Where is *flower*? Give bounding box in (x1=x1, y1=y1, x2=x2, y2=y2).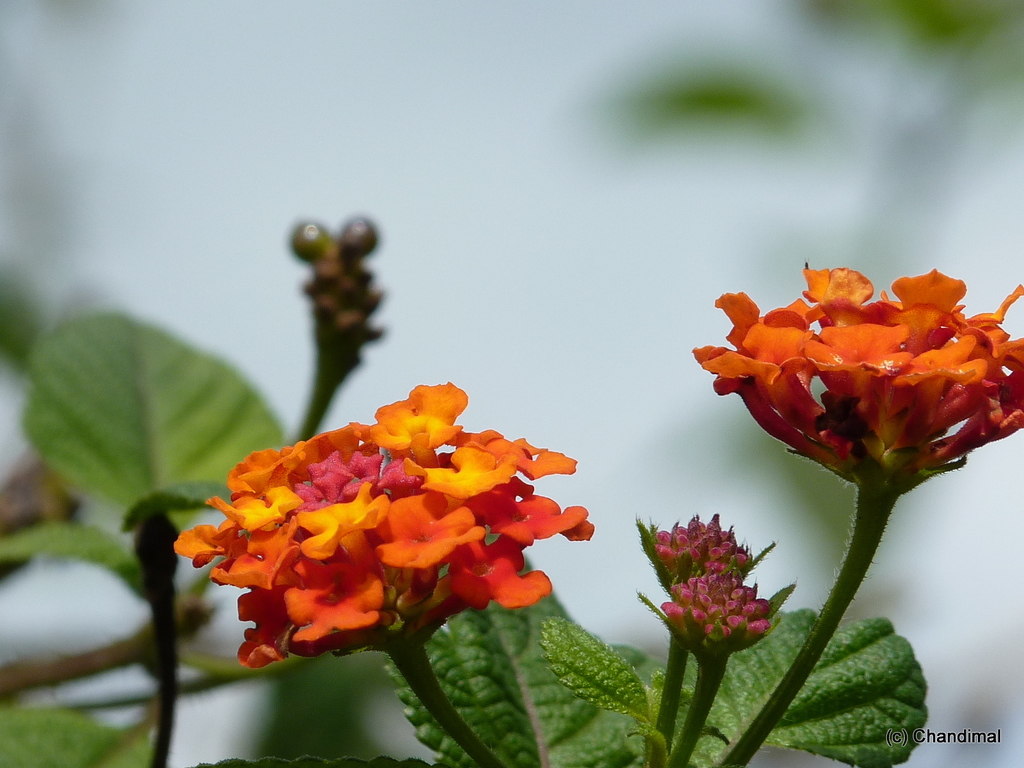
(x1=658, y1=569, x2=769, y2=638).
